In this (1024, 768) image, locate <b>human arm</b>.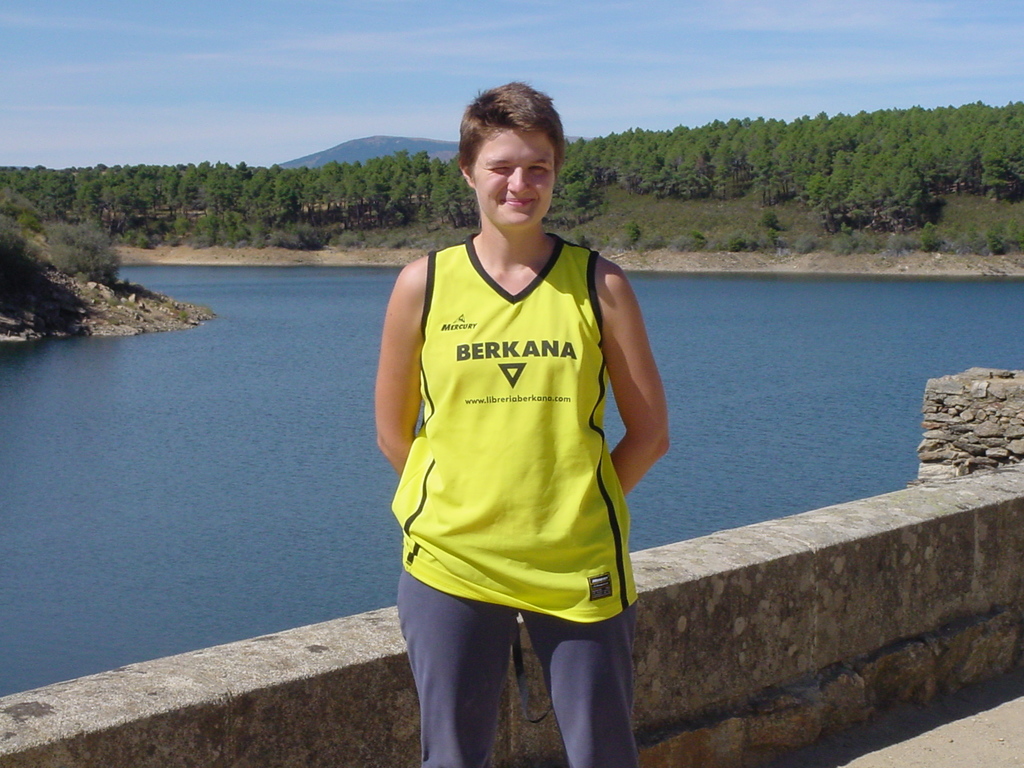
Bounding box: bbox(598, 254, 676, 498).
